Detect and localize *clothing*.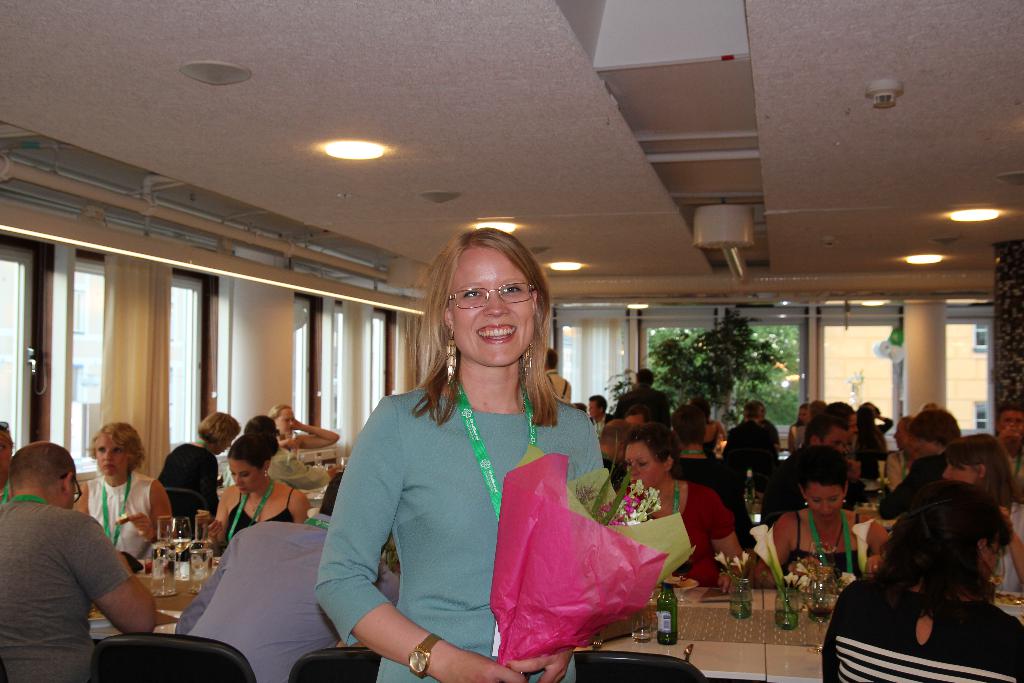
Localized at {"left": 225, "top": 448, "right": 333, "bottom": 487}.
